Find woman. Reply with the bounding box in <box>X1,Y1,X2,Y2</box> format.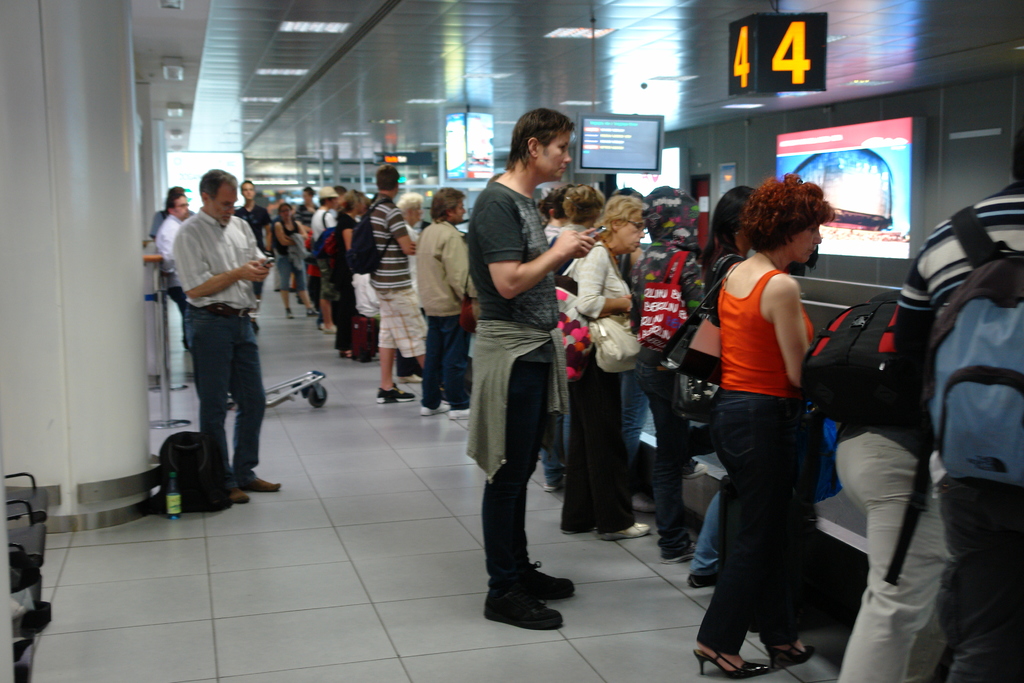
<box>560,195,652,540</box>.
